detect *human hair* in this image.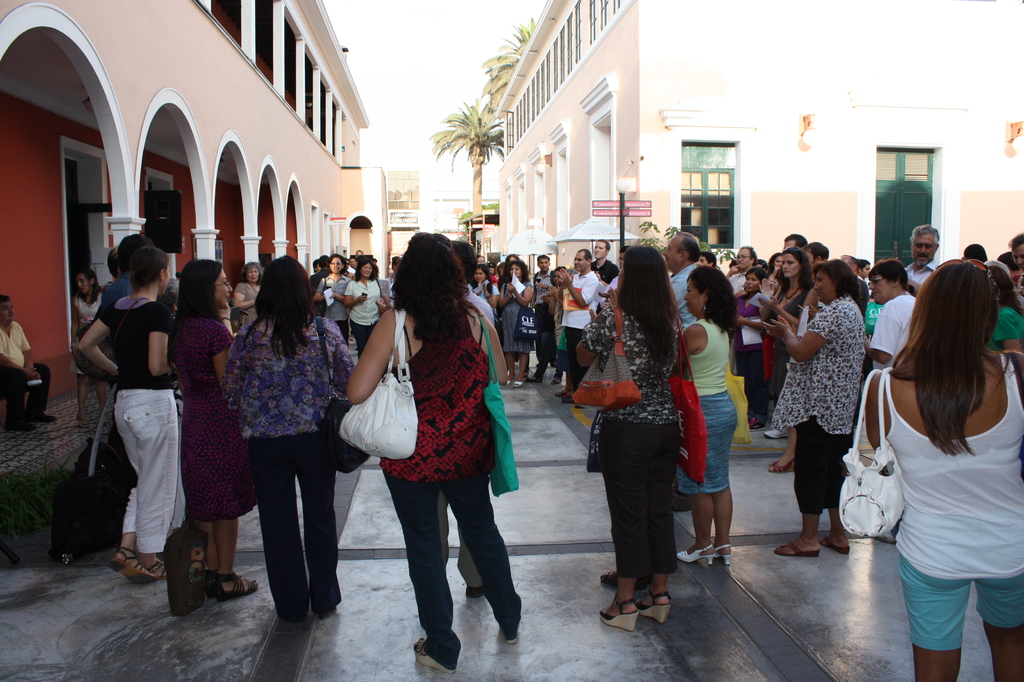
Detection: x1=704, y1=250, x2=717, y2=266.
